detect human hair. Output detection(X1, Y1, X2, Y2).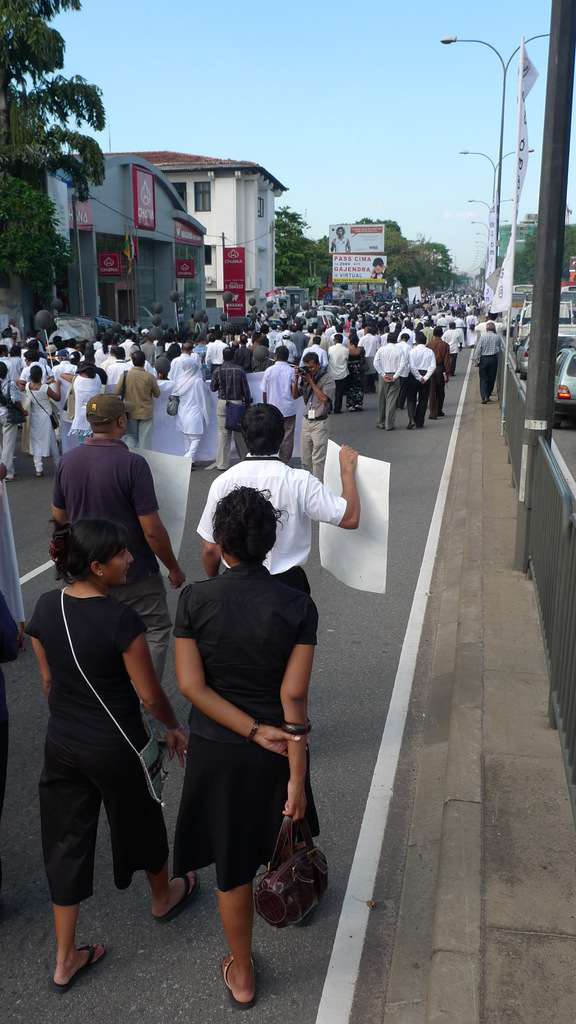
detection(42, 517, 132, 589).
